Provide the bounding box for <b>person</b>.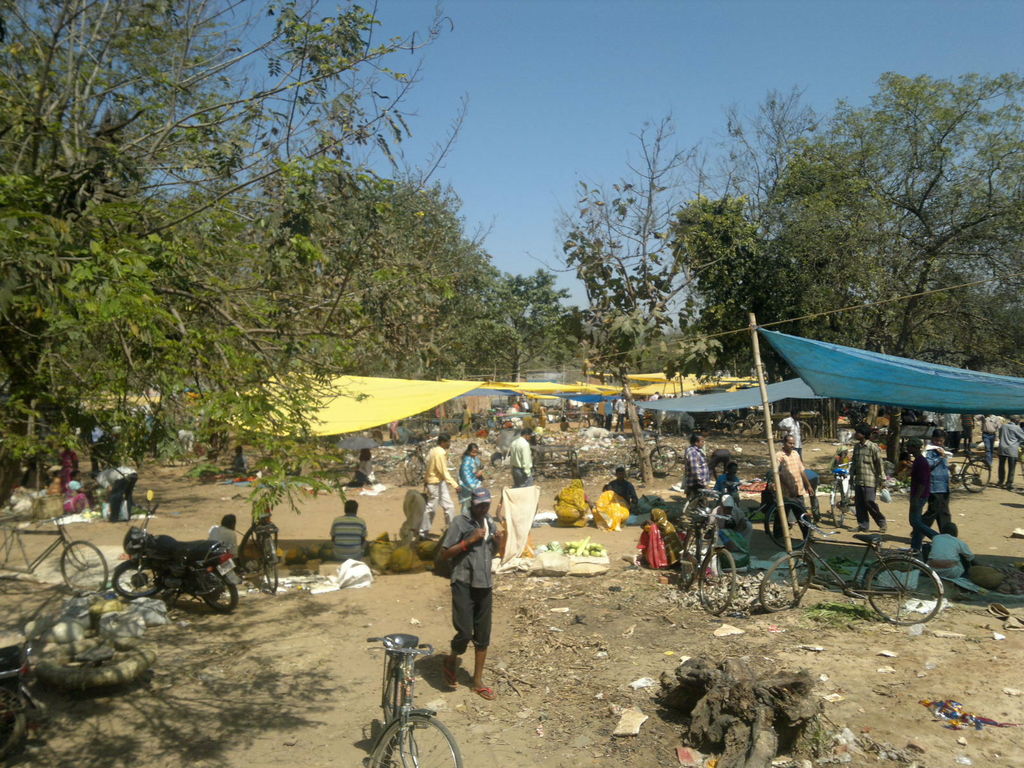
(x1=773, y1=437, x2=812, y2=541).
